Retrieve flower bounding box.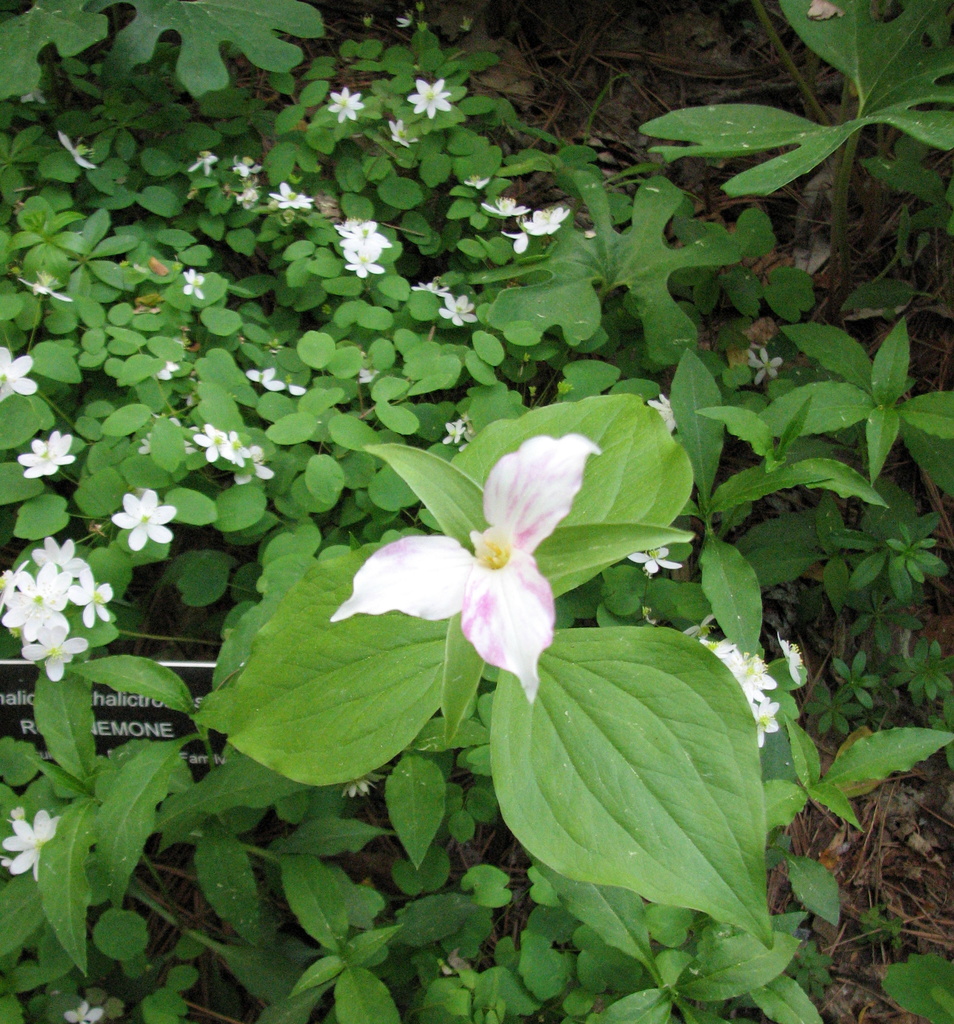
Bounding box: x1=63, y1=1000, x2=104, y2=1023.
